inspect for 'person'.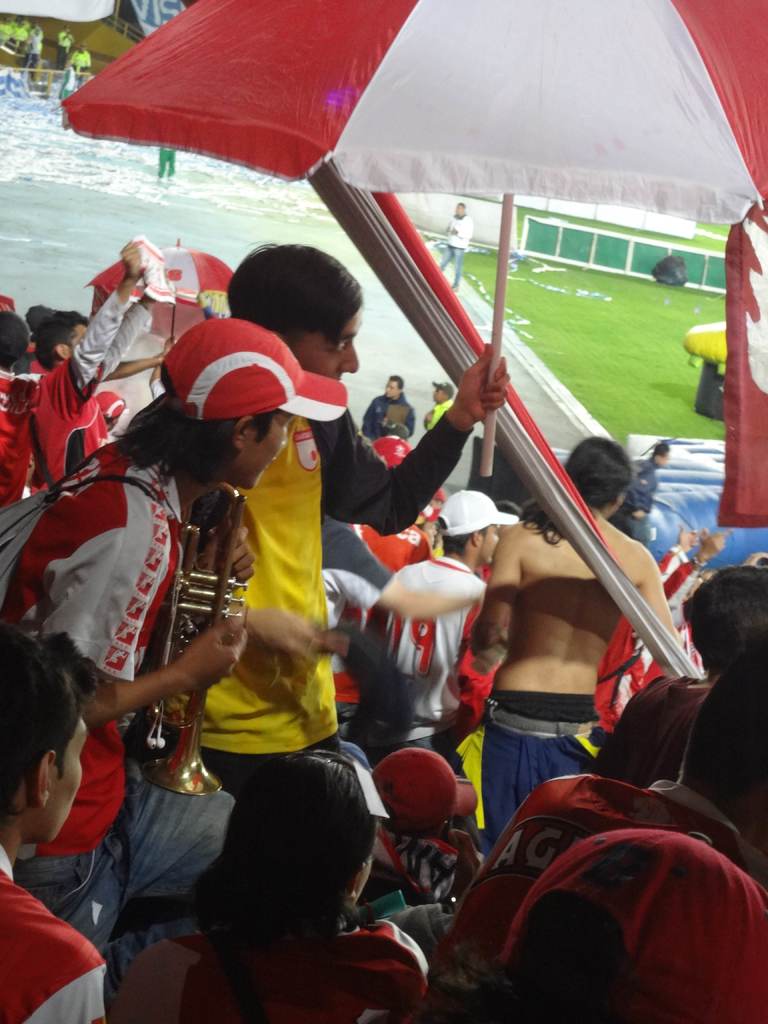
Inspection: pyautogui.locateOnScreen(0, 14, 11, 45).
